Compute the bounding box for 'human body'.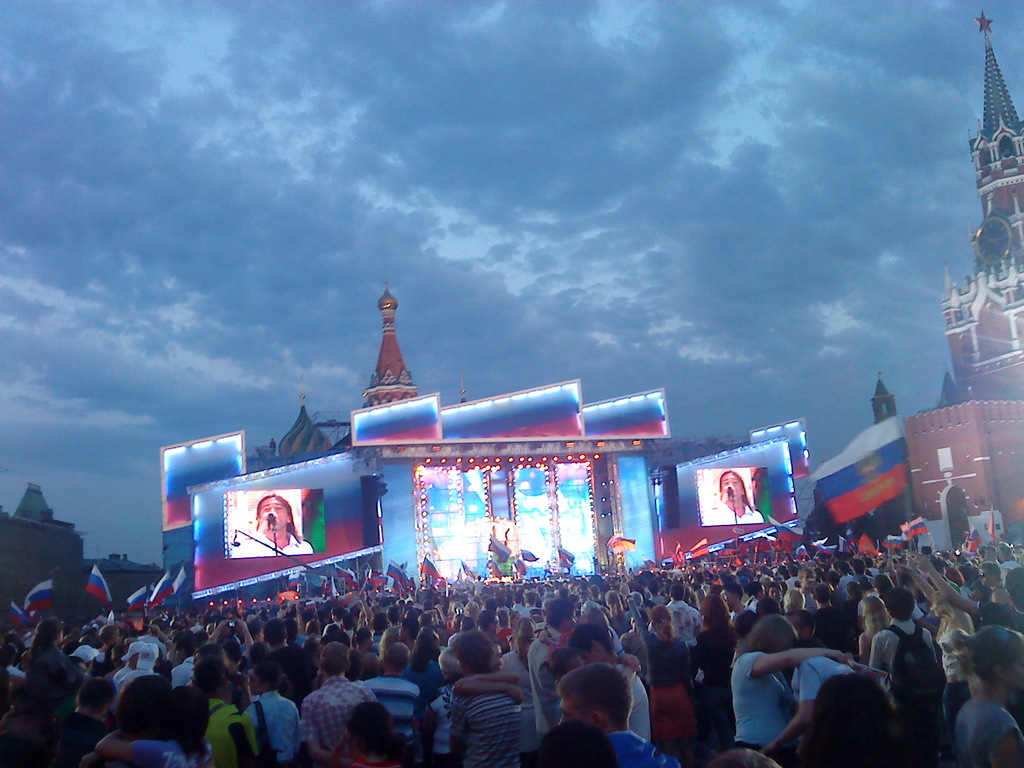
crop(813, 582, 856, 659).
